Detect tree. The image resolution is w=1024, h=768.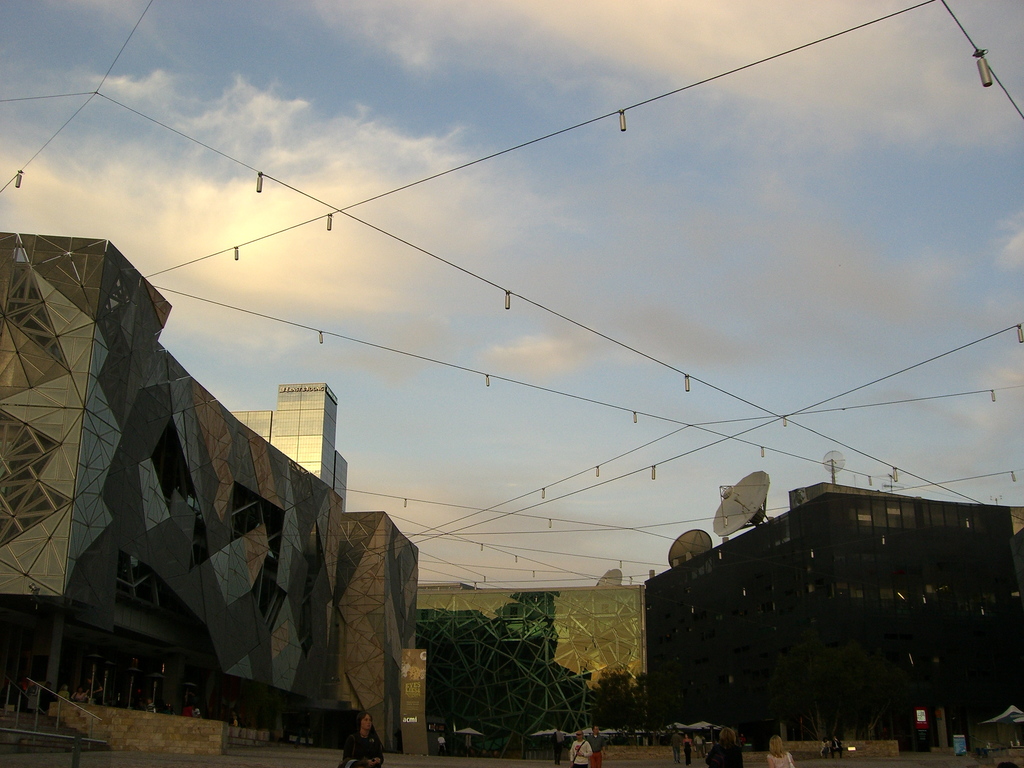
[left=591, top=663, right=641, bottom=732].
